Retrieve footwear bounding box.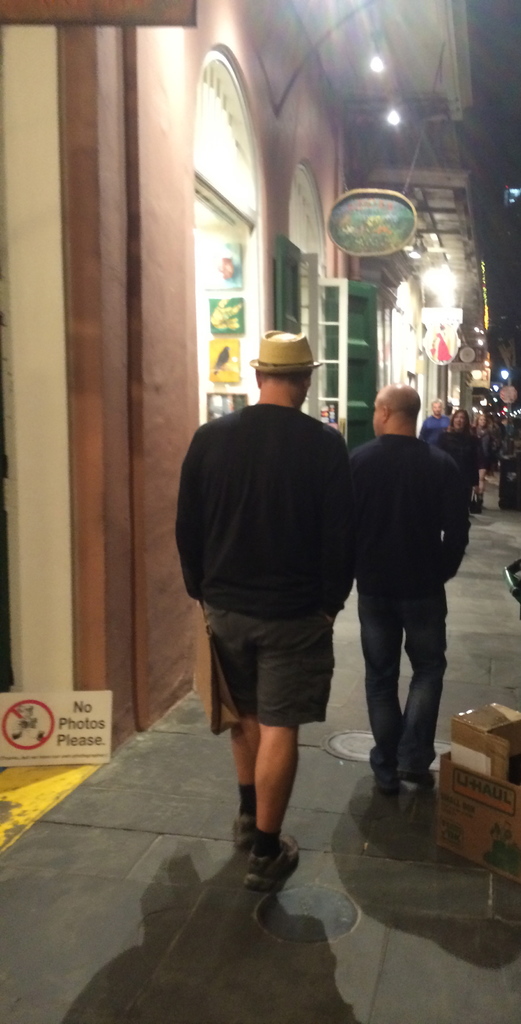
Bounding box: Rect(402, 767, 437, 788).
